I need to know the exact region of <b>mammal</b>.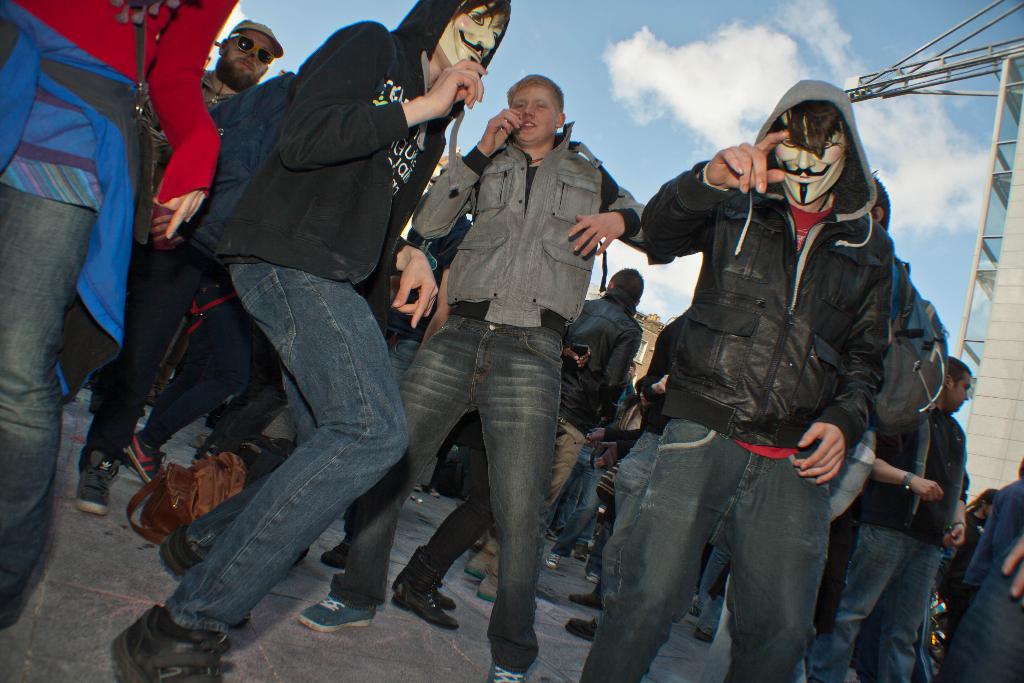
Region: detection(126, 66, 302, 482).
